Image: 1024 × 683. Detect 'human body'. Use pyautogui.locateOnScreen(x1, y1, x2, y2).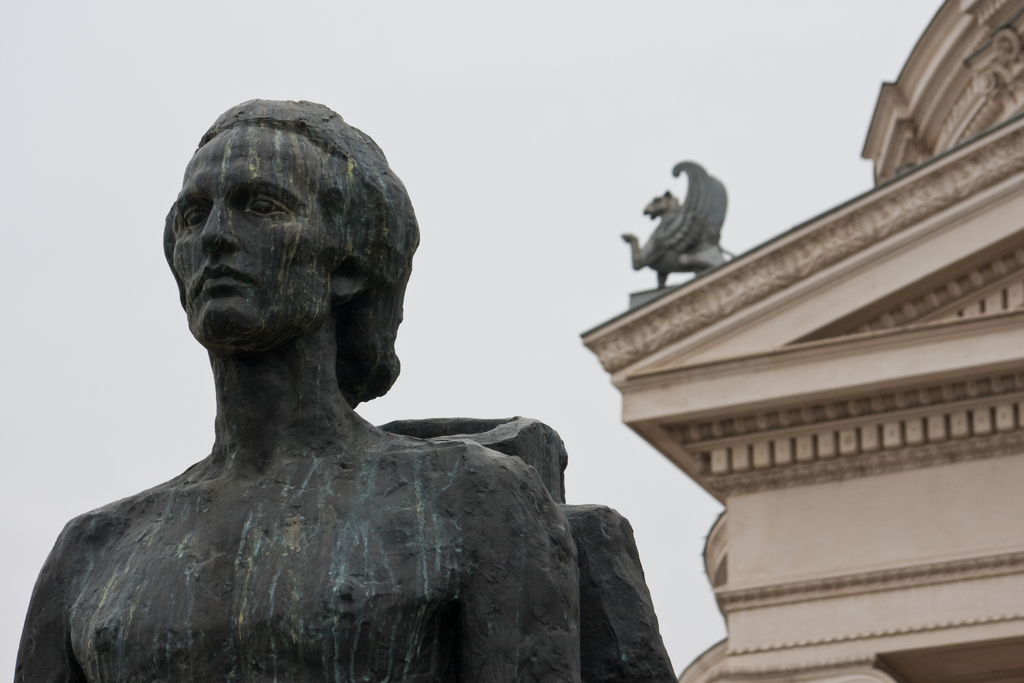
pyautogui.locateOnScreen(15, 93, 740, 681).
